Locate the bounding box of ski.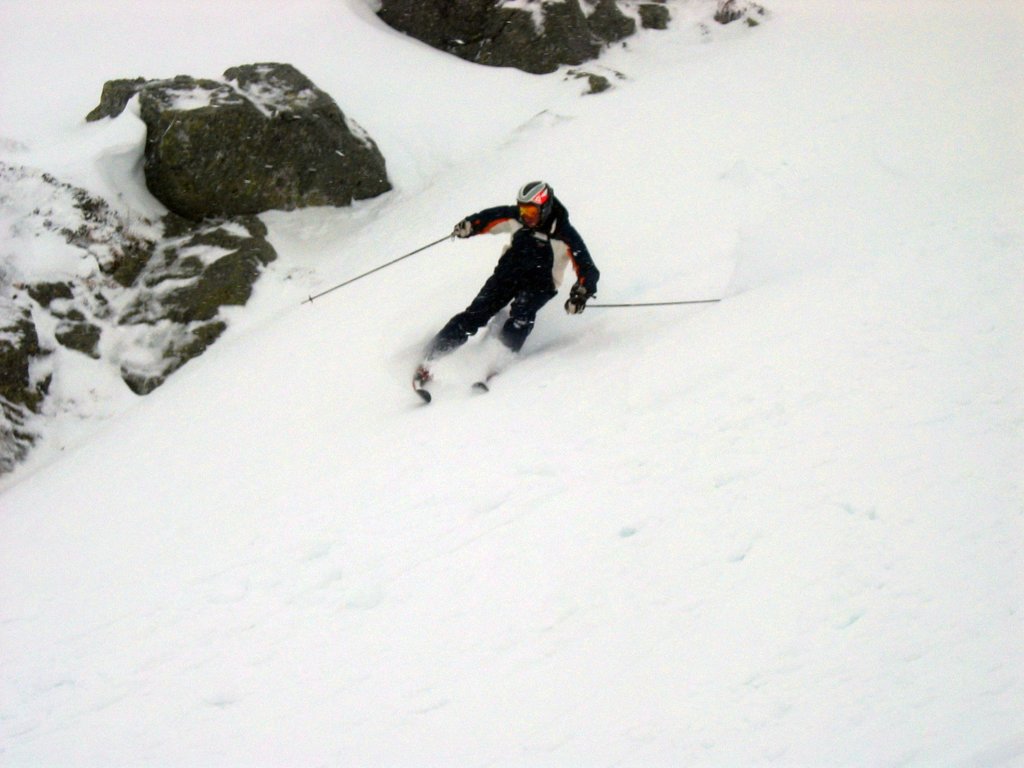
Bounding box: <region>463, 342, 516, 401</region>.
